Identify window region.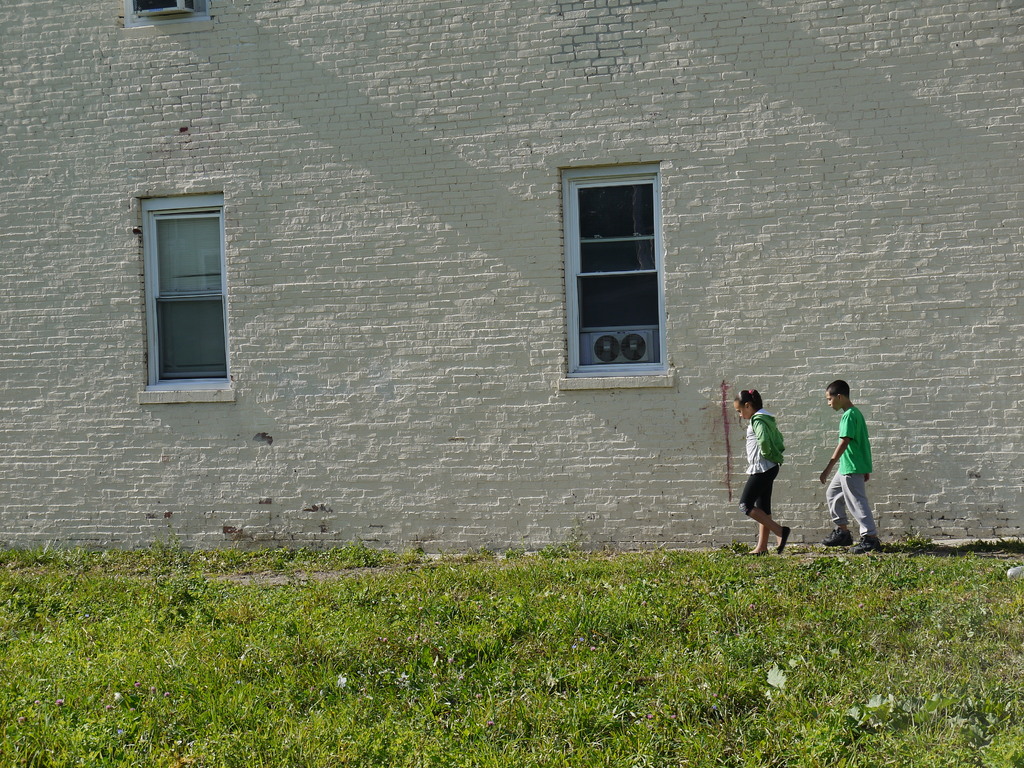
Region: Rect(124, 0, 192, 22).
